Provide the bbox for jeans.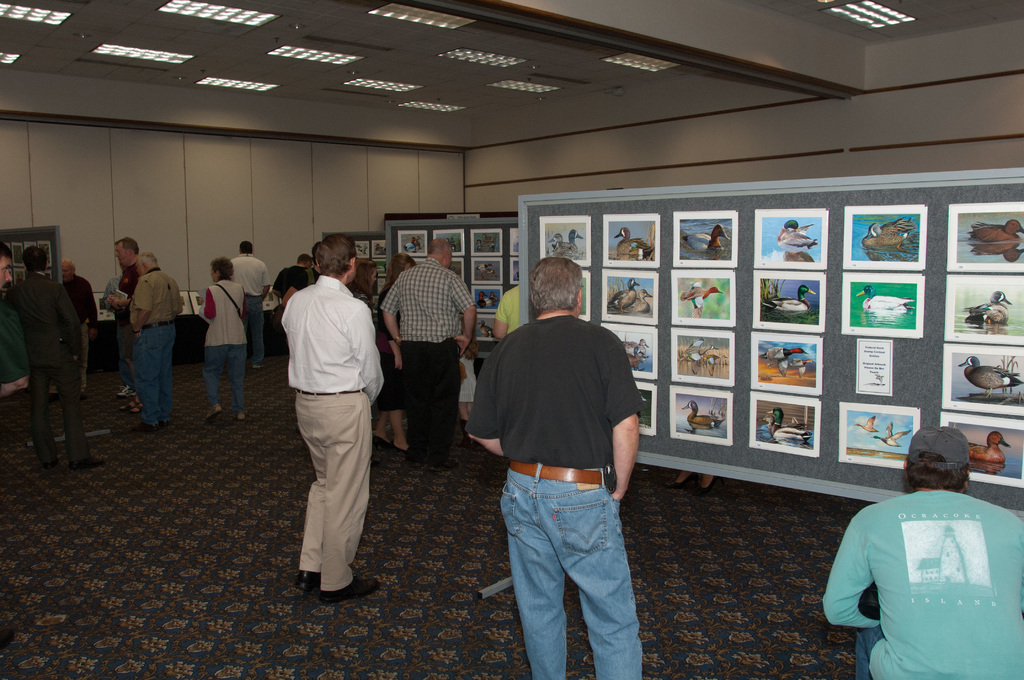
rect(242, 291, 267, 366).
